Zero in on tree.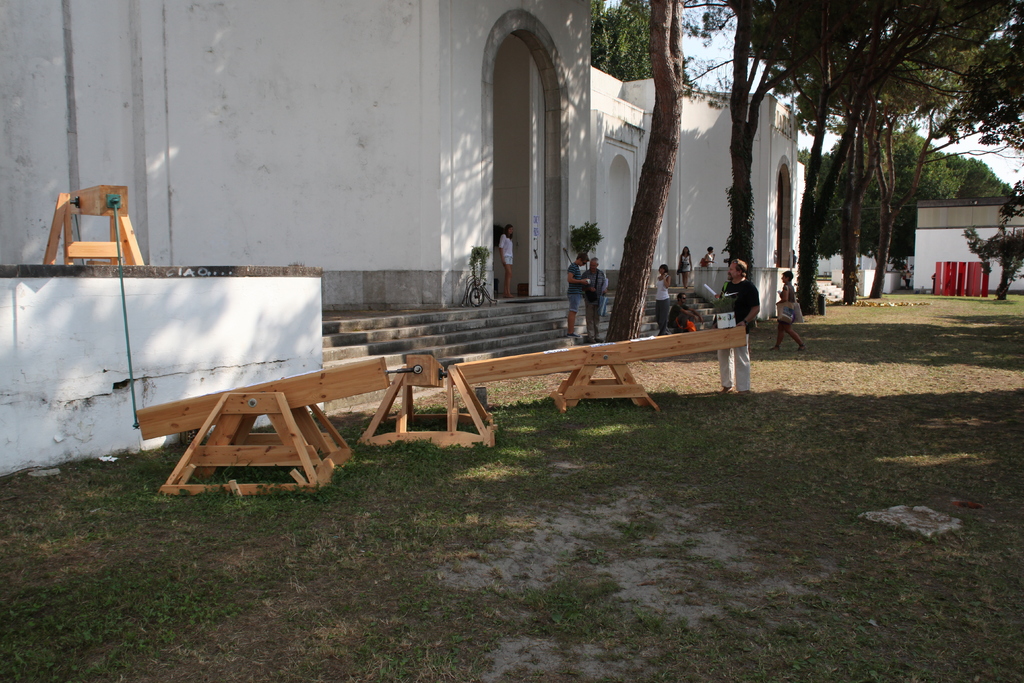
Zeroed in: pyautogui.locateOnScreen(842, 0, 984, 315).
